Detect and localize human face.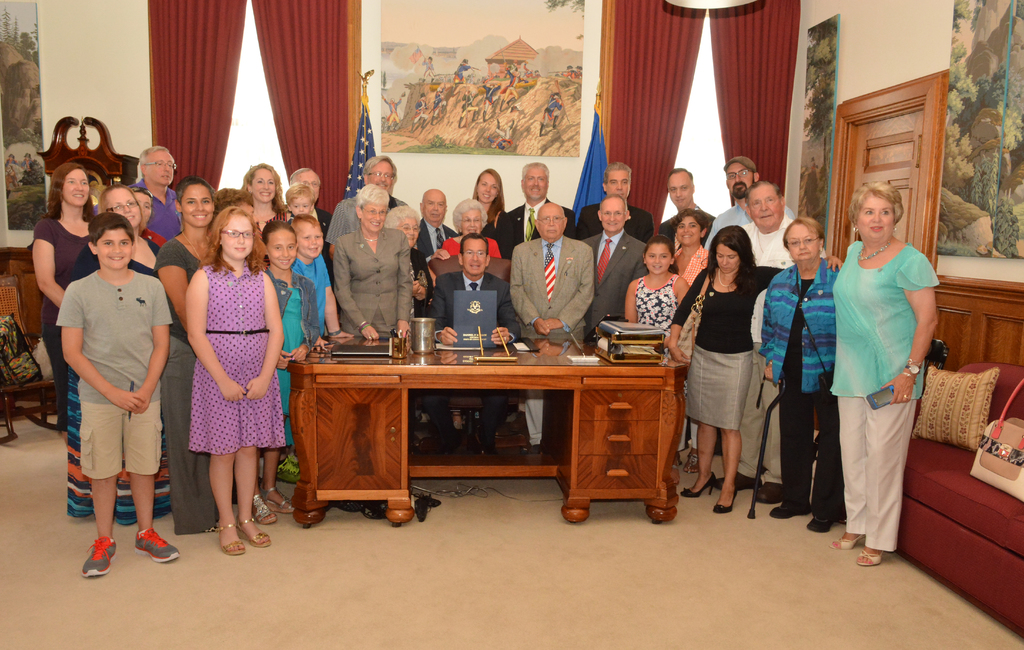
Localized at 539, 207, 565, 239.
